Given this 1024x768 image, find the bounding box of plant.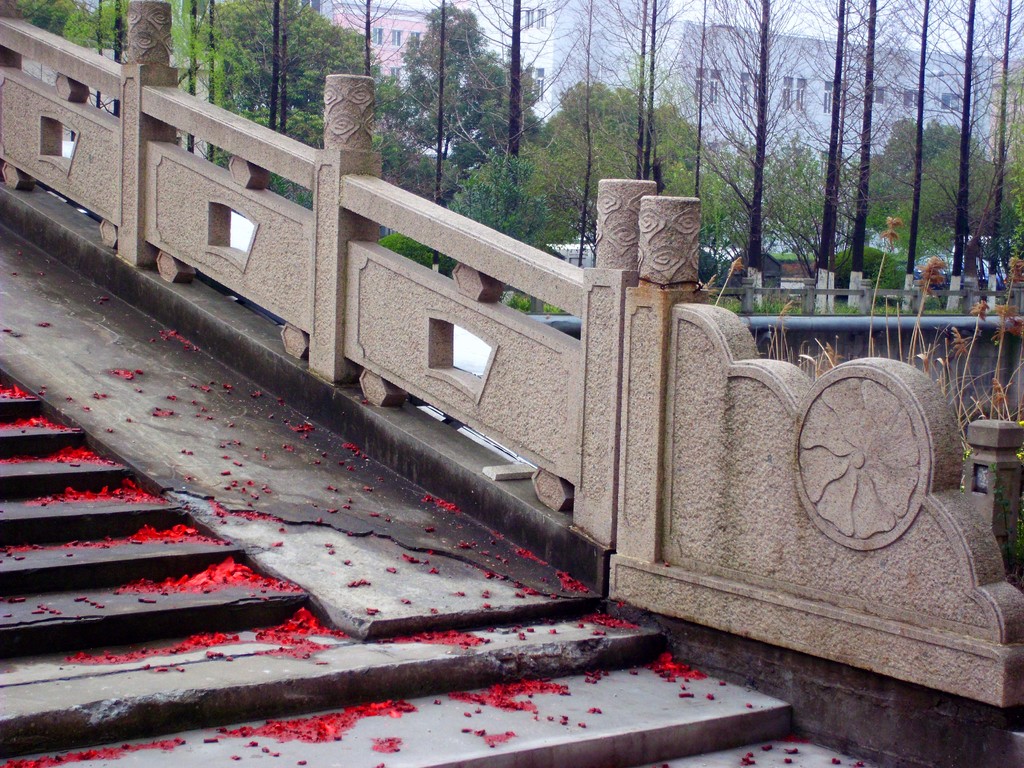
(938, 311, 964, 419).
